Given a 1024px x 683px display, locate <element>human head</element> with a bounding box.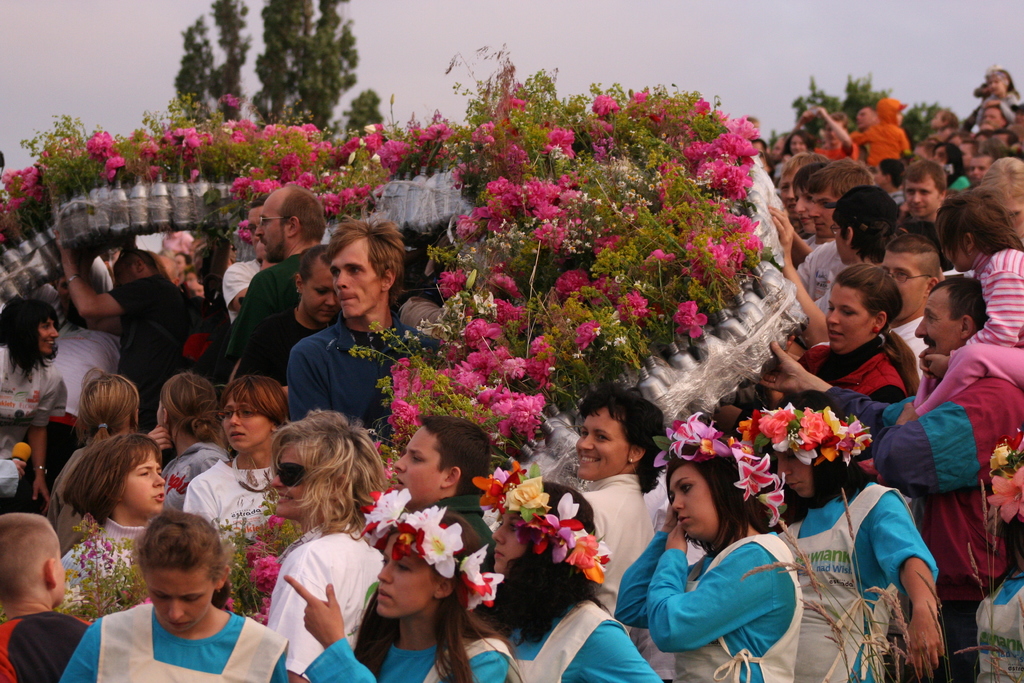
Located: 779 149 813 210.
